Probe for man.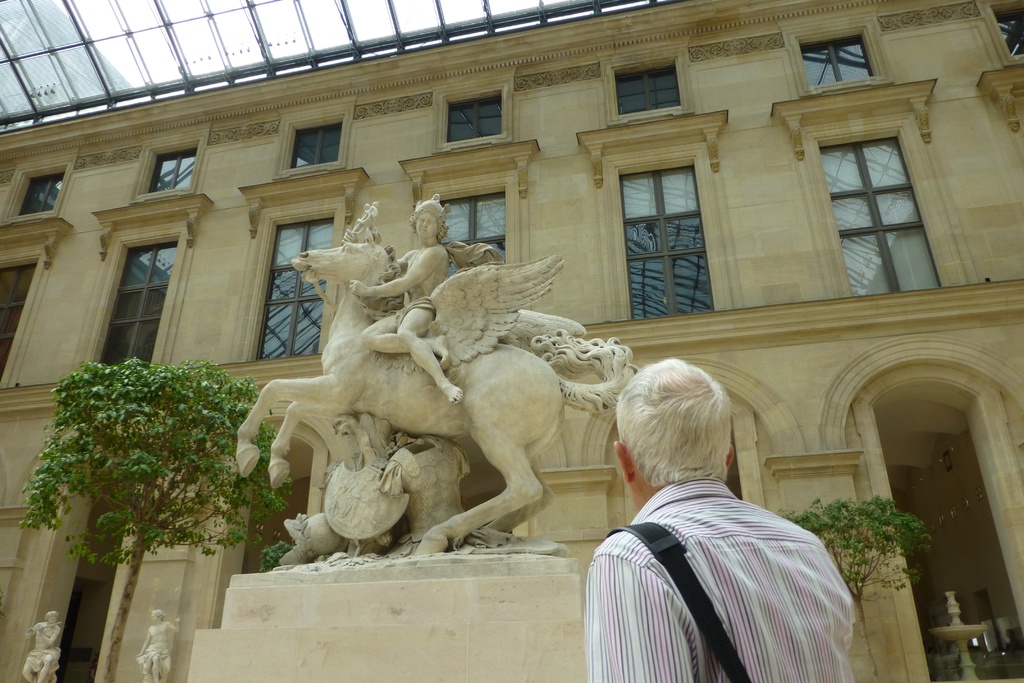
Probe result: l=582, t=354, r=856, b=682.
